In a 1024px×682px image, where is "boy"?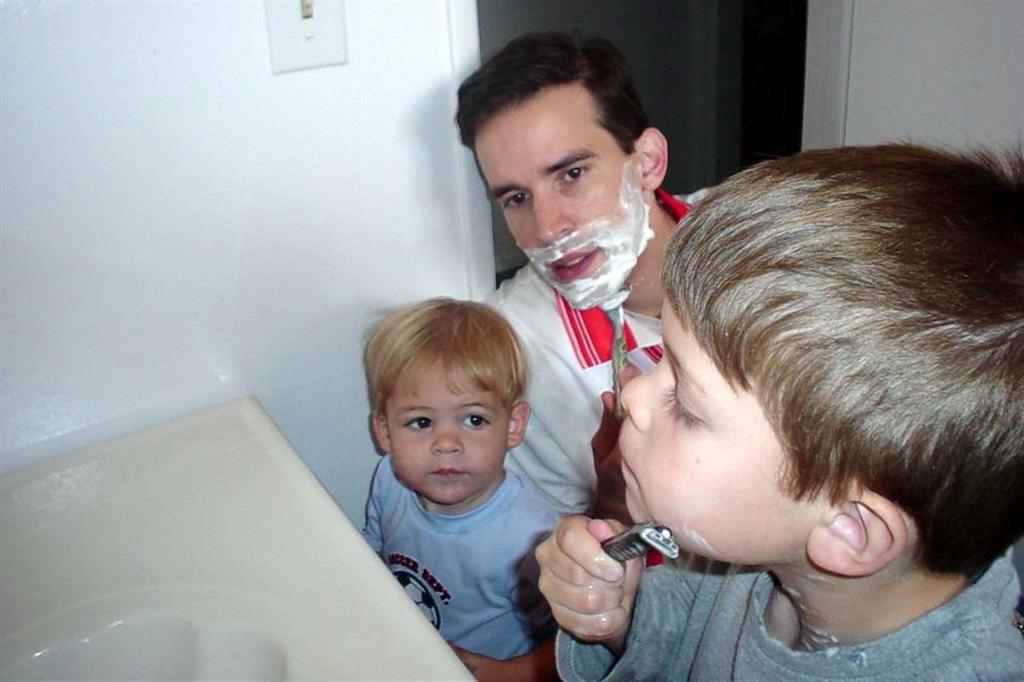
BBox(539, 134, 1023, 681).
